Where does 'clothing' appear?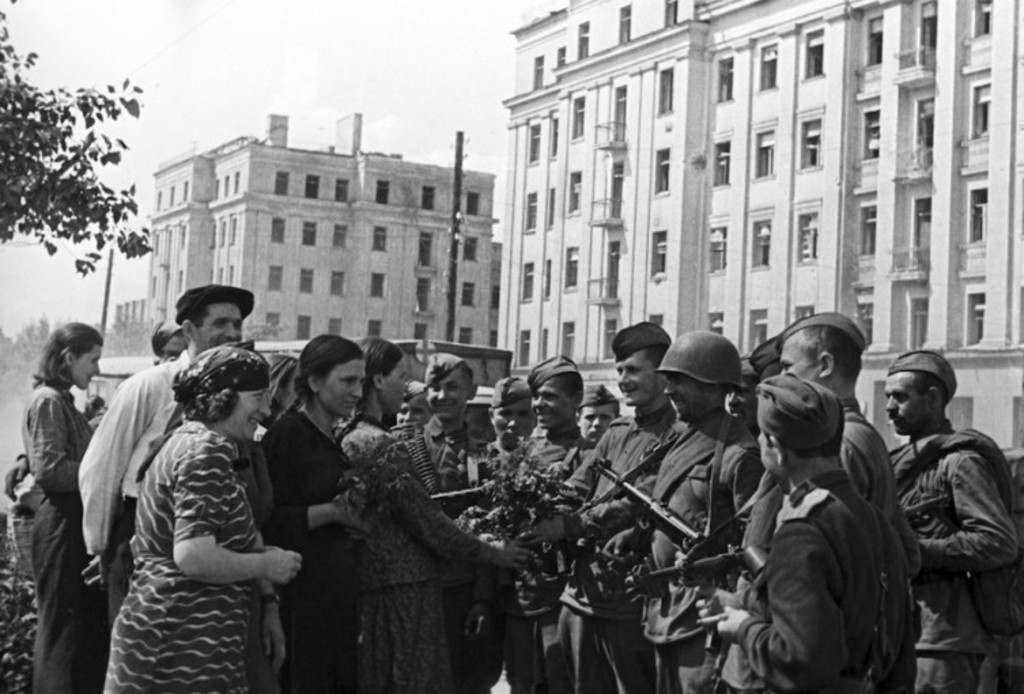
Appears at rect(261, 406, 369, 693).
